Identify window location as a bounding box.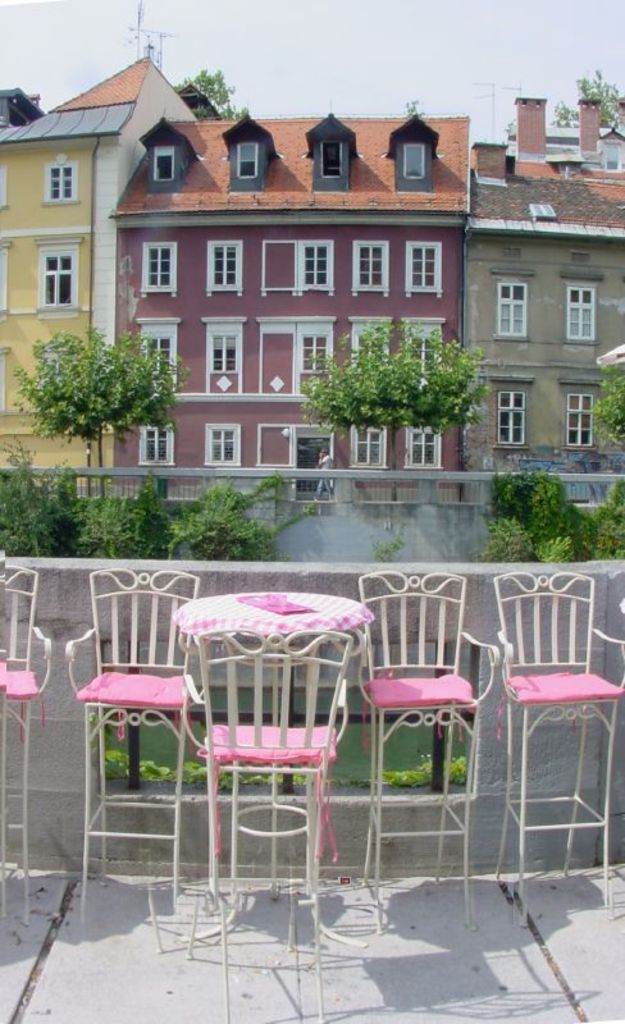
(left=359, top=332, right=387, bottom=376).
